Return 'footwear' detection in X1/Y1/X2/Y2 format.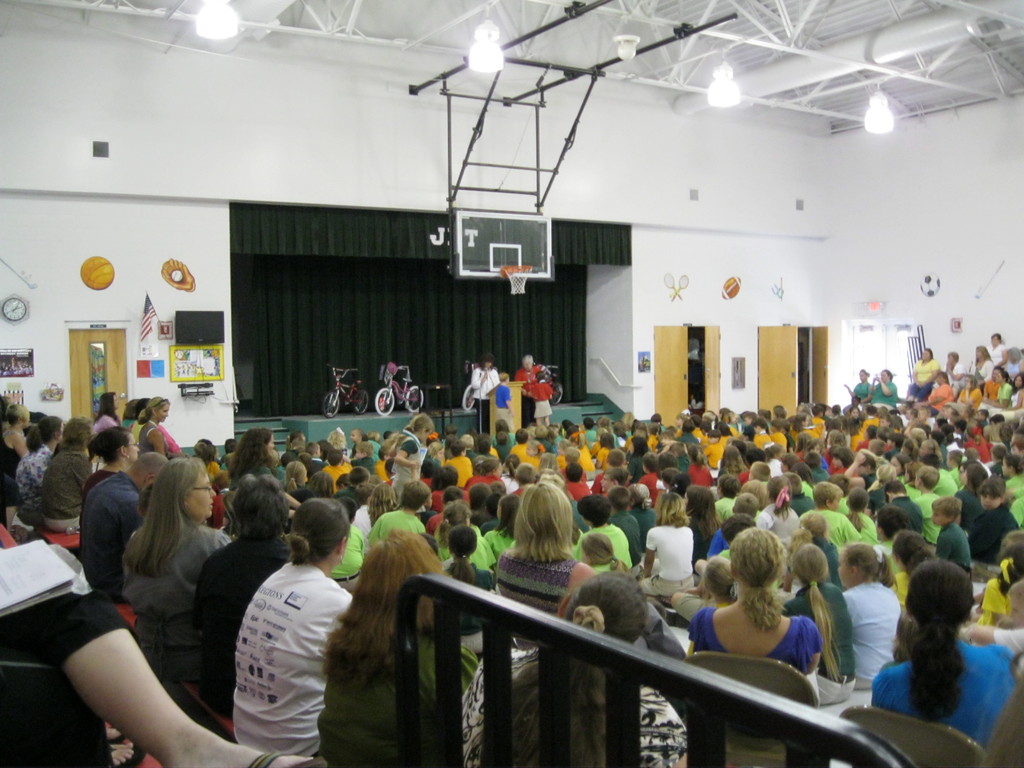
256/755/327/767.
